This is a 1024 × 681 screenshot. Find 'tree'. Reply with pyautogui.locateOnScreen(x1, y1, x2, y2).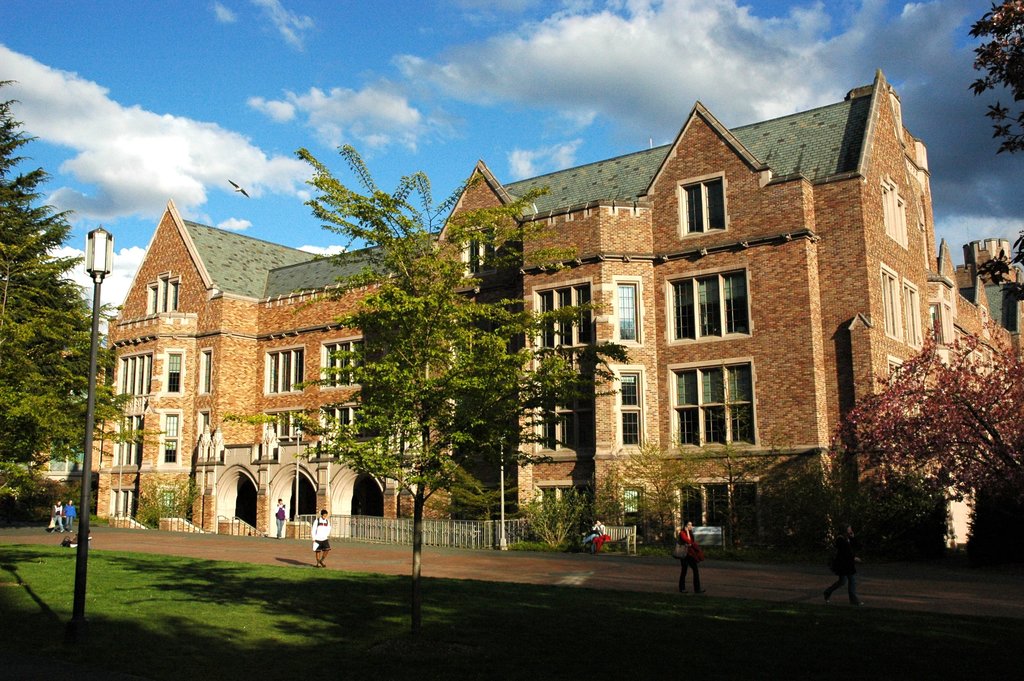
pyautogui.locateOnScreen(640, 429, 707, 546).
